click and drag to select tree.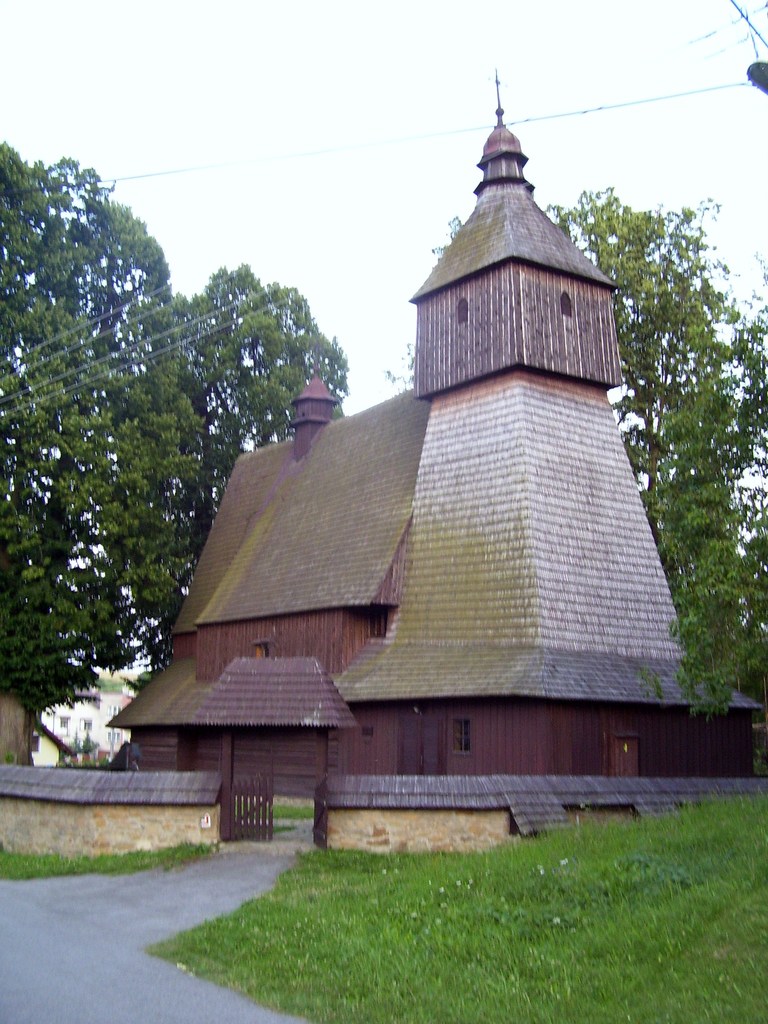
Selection: box=[422, 184, 764, 716].
